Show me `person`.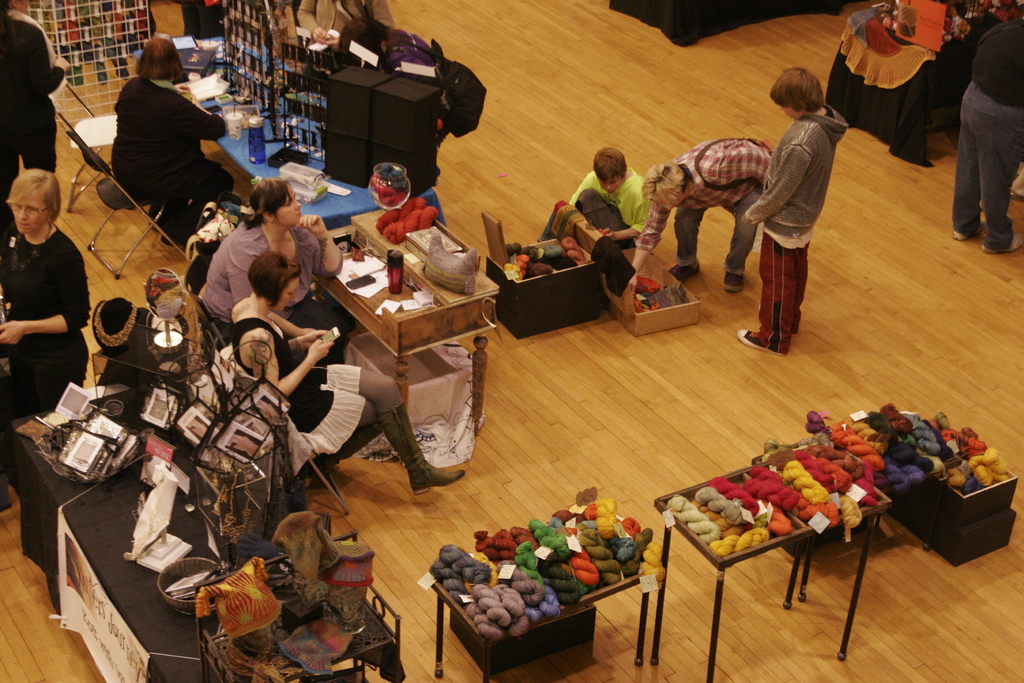
`person` is here: l=274, t=0, r=292, b=23.
